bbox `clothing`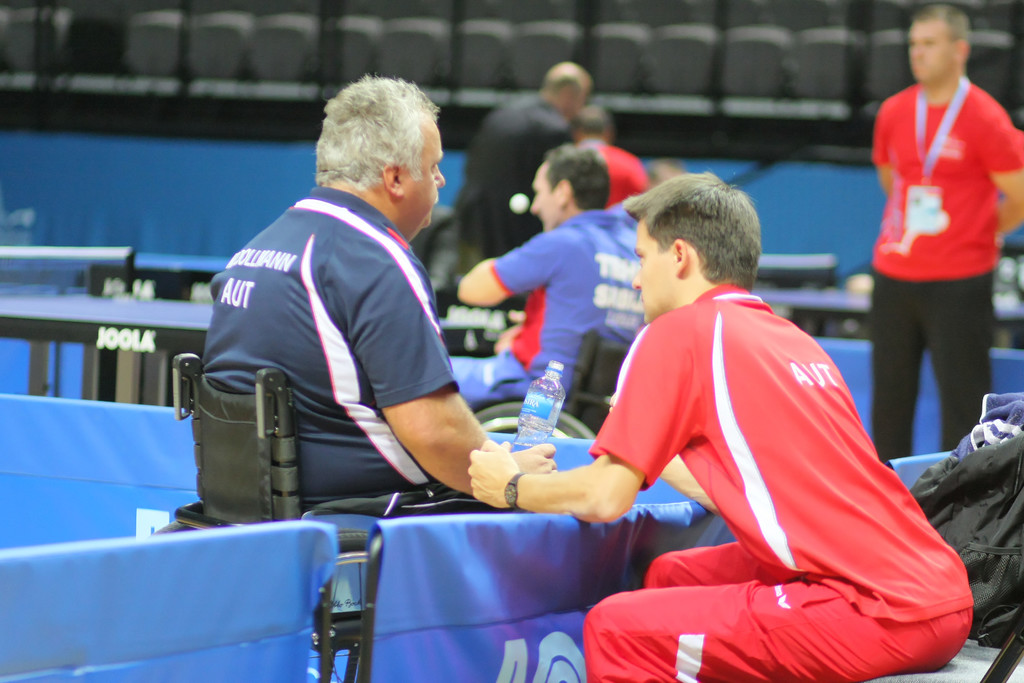
box=[204, 179, 476, 502]
